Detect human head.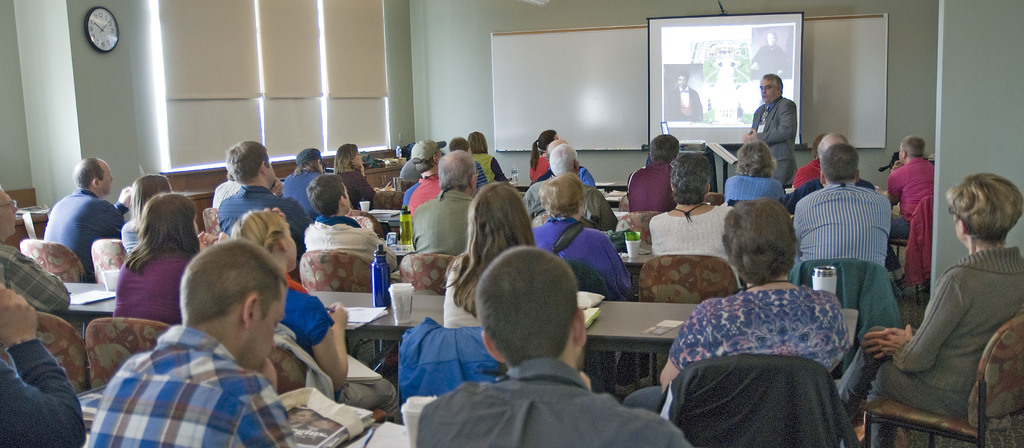
Detected at [left=448, top=137, right=470, bottom=150].
